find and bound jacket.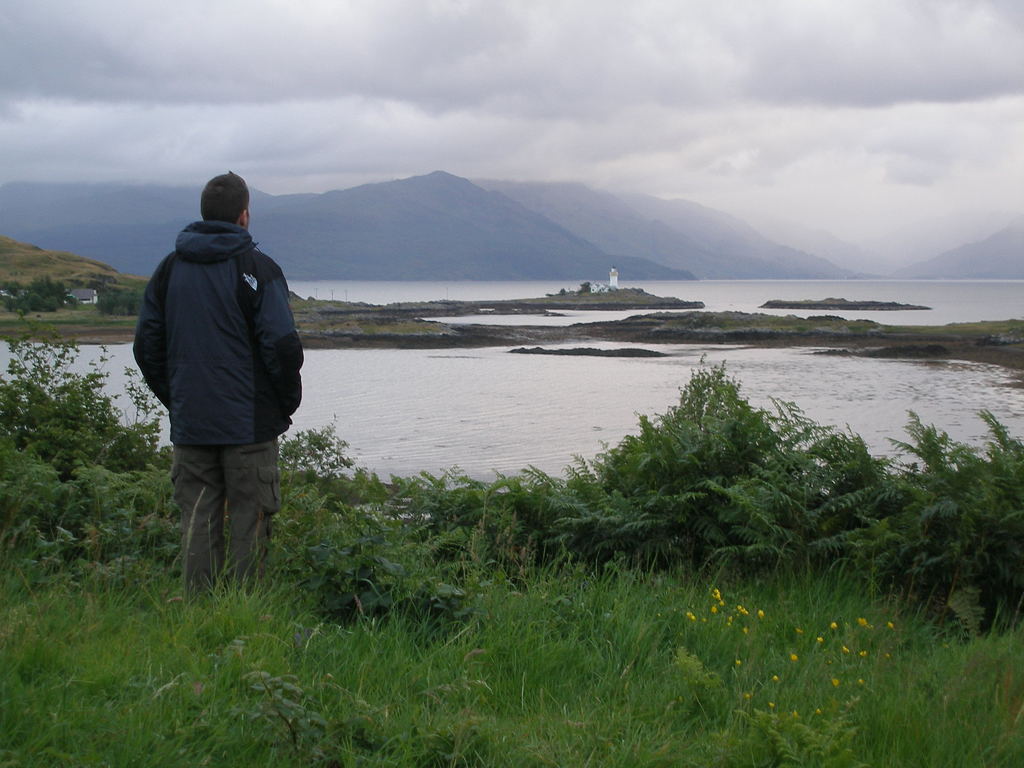
Bound: detection(123, 185, 289, 438).
